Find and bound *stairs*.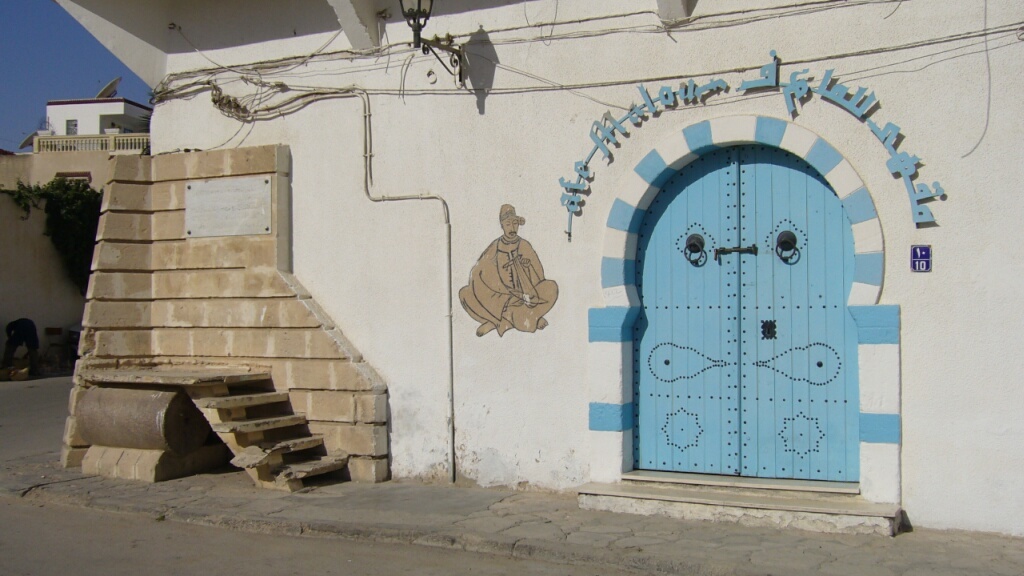
Bound: x1=182 y1=370 x2=351 y2=493.
